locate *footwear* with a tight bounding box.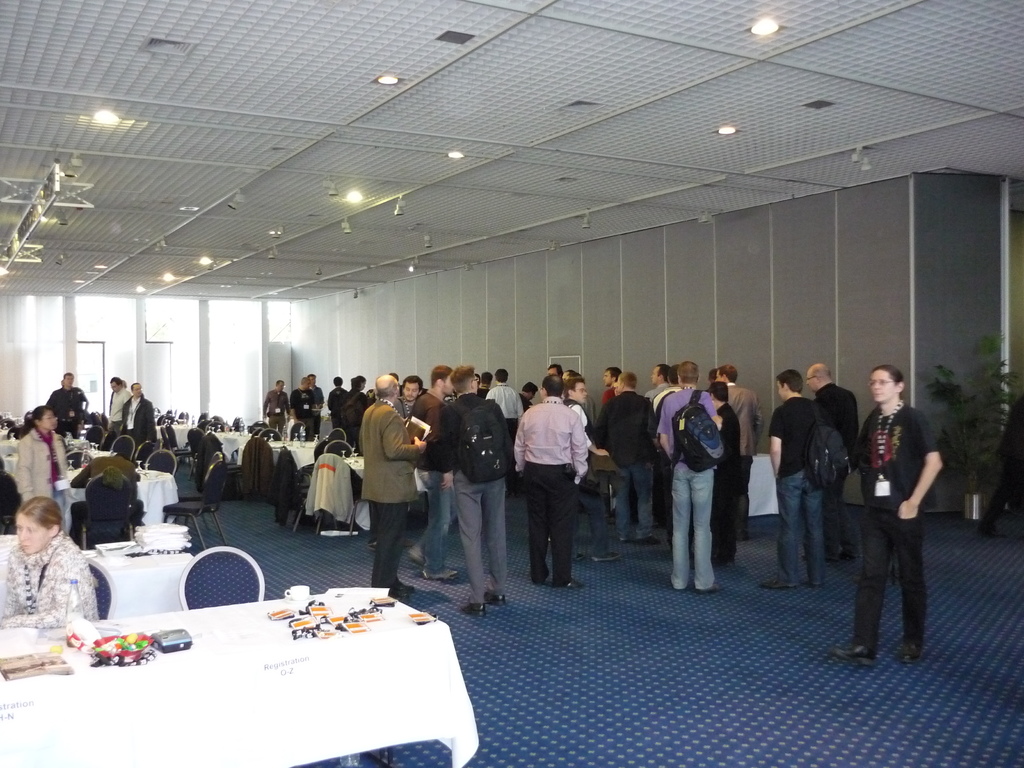
(left=366, top=540, right=378, bottom=551).
